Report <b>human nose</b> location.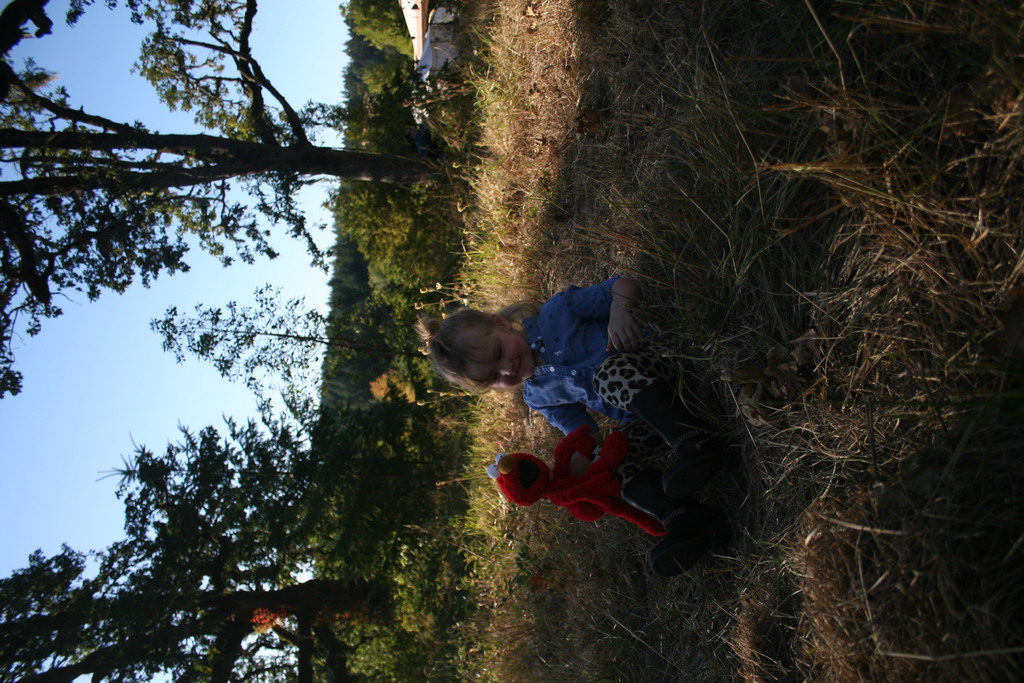
Report: l=497, t=362, r=511, b=376.
